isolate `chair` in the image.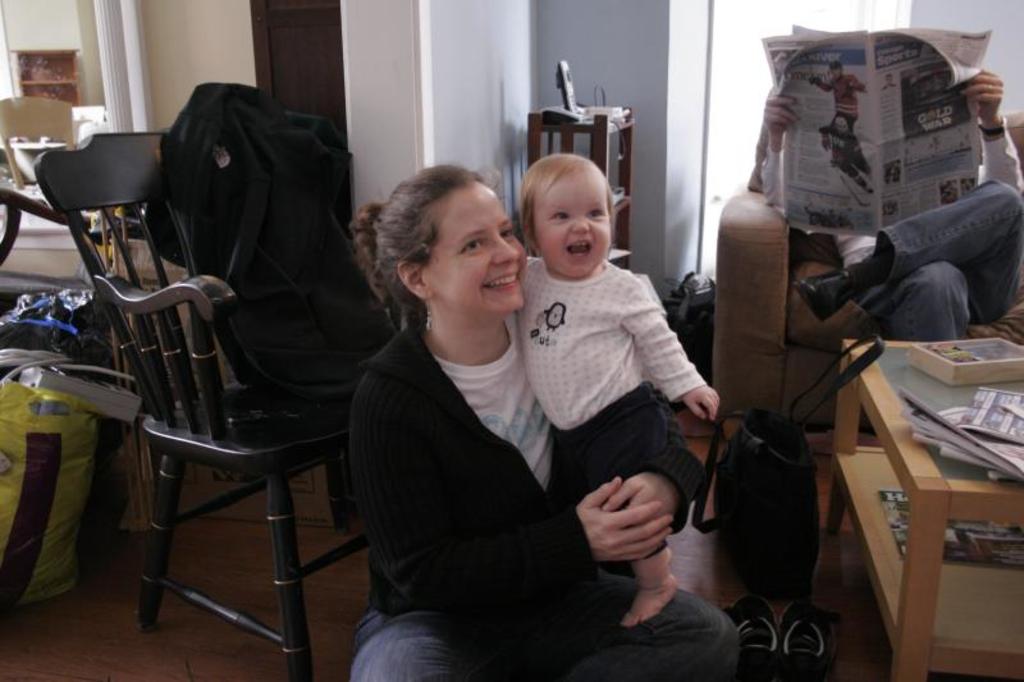
Isolated region: 35, 124, 404, 681.
